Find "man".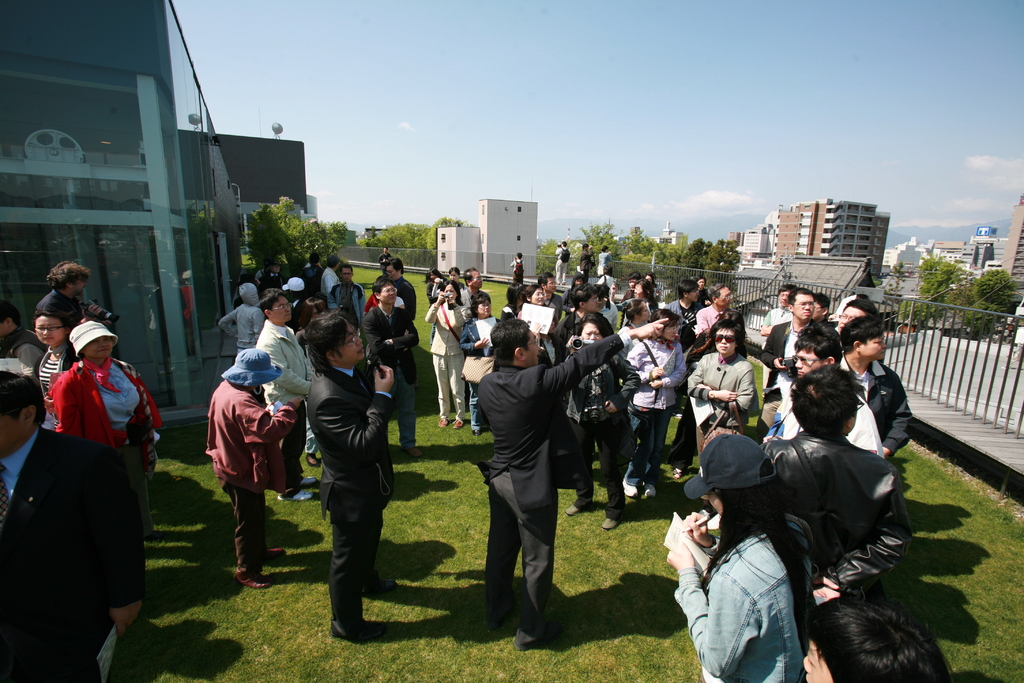
<bbox>380, 258, 420, 318</bbox>.
